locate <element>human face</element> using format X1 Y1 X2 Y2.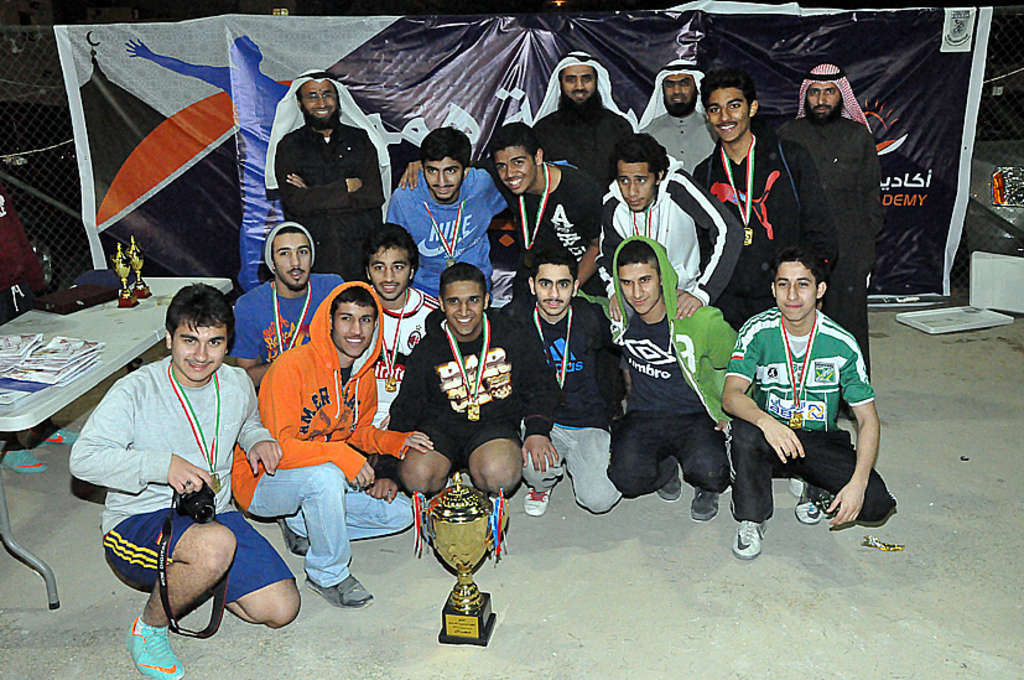
557 64 597 109.
